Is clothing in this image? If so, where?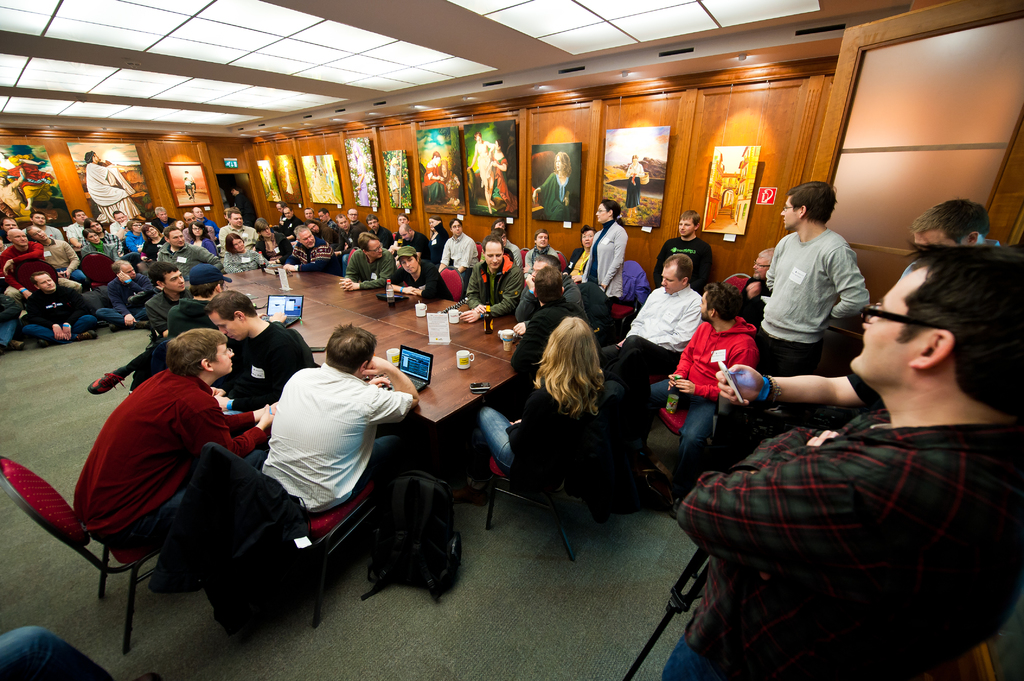
Yes, at {"x1": 511, "y1": 295, "x2": 607, "y2": 383}.
